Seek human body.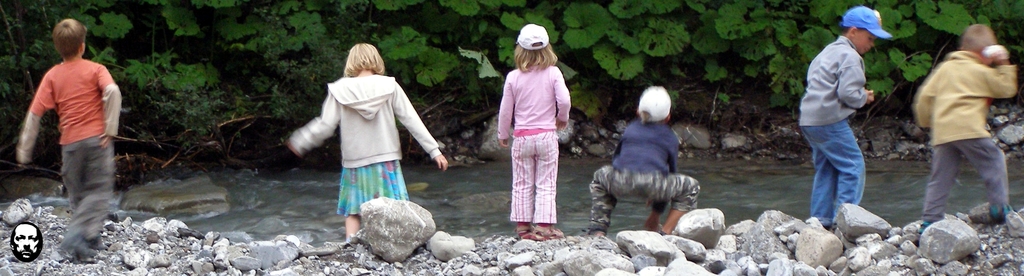
[285,42,450,241].
